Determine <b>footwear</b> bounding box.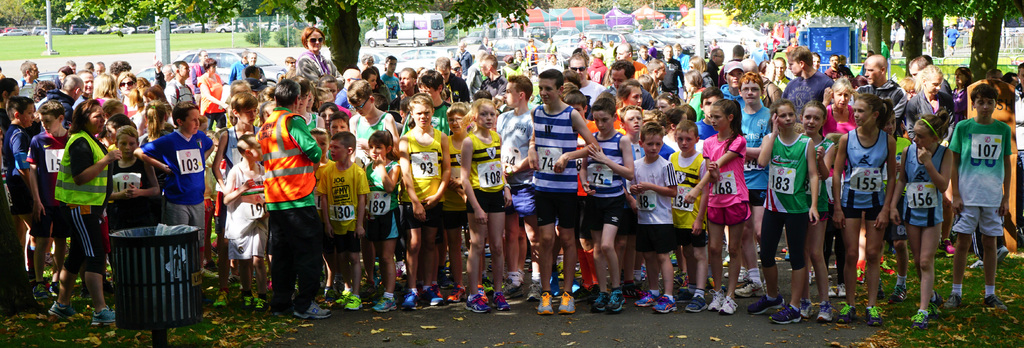
Determined: (725,297,733,312).
